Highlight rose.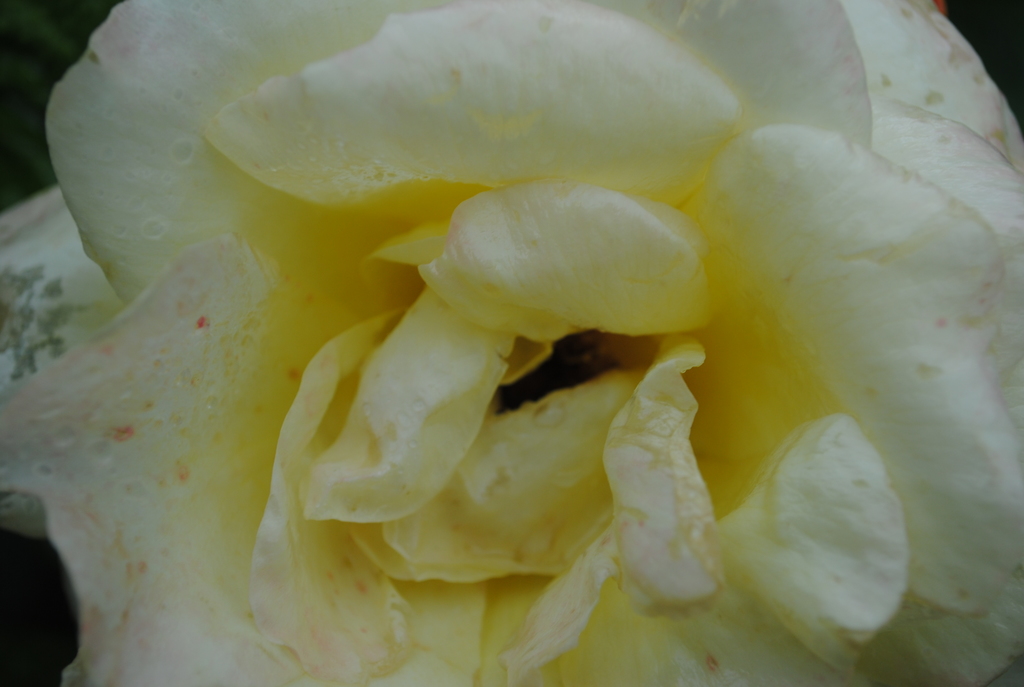
Highlighted region: select_region(0, 0, 1023, 686).
